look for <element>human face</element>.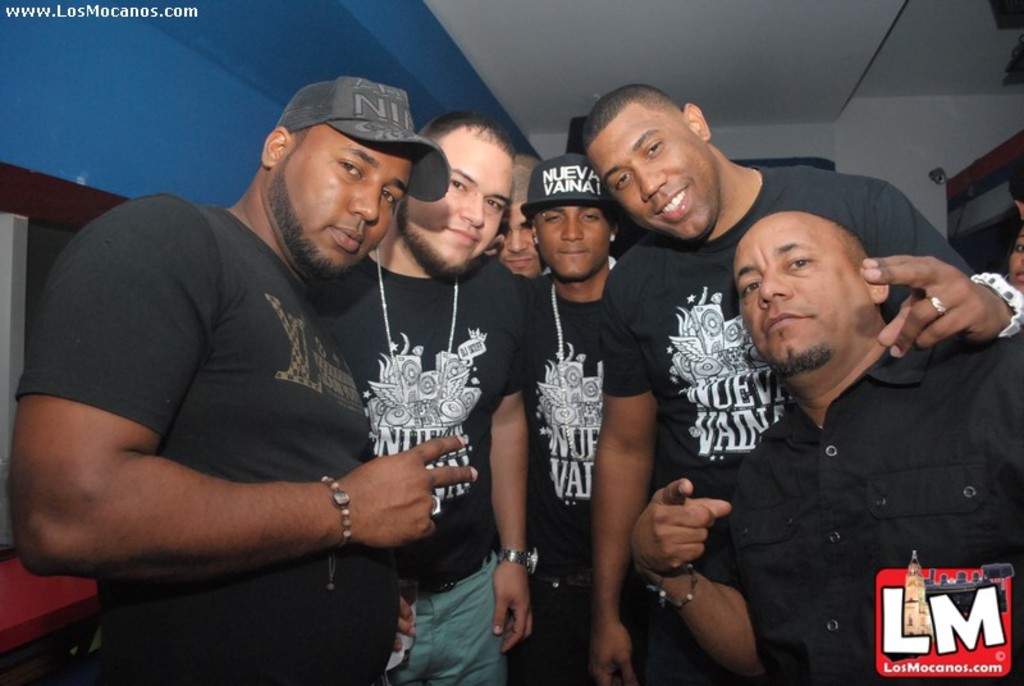
Found: bbox=(535, 201, 611, 278).
